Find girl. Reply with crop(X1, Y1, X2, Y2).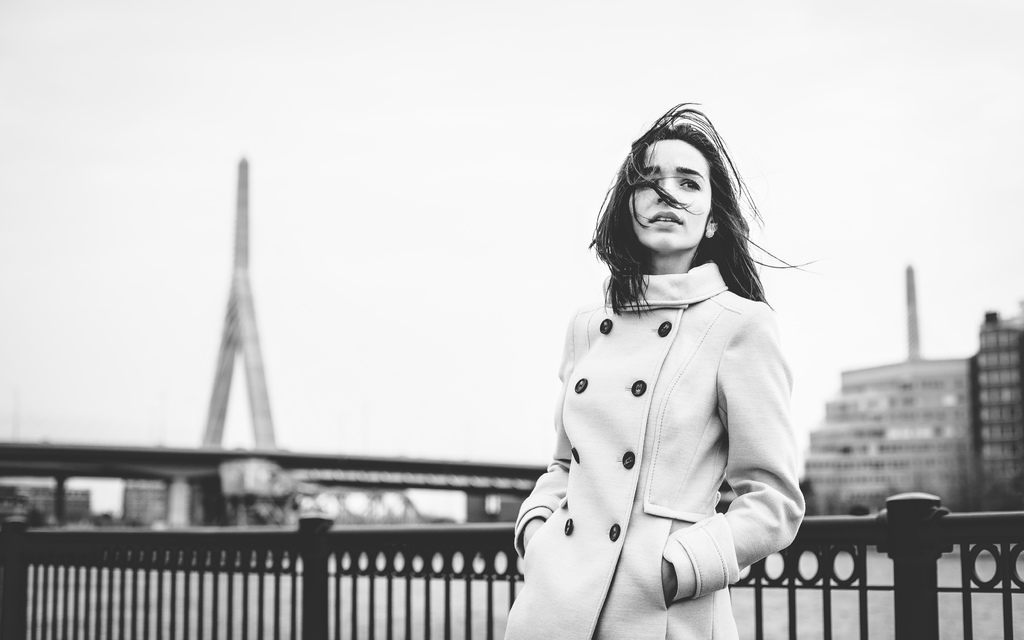
crop(500, 102, 808, 639).
